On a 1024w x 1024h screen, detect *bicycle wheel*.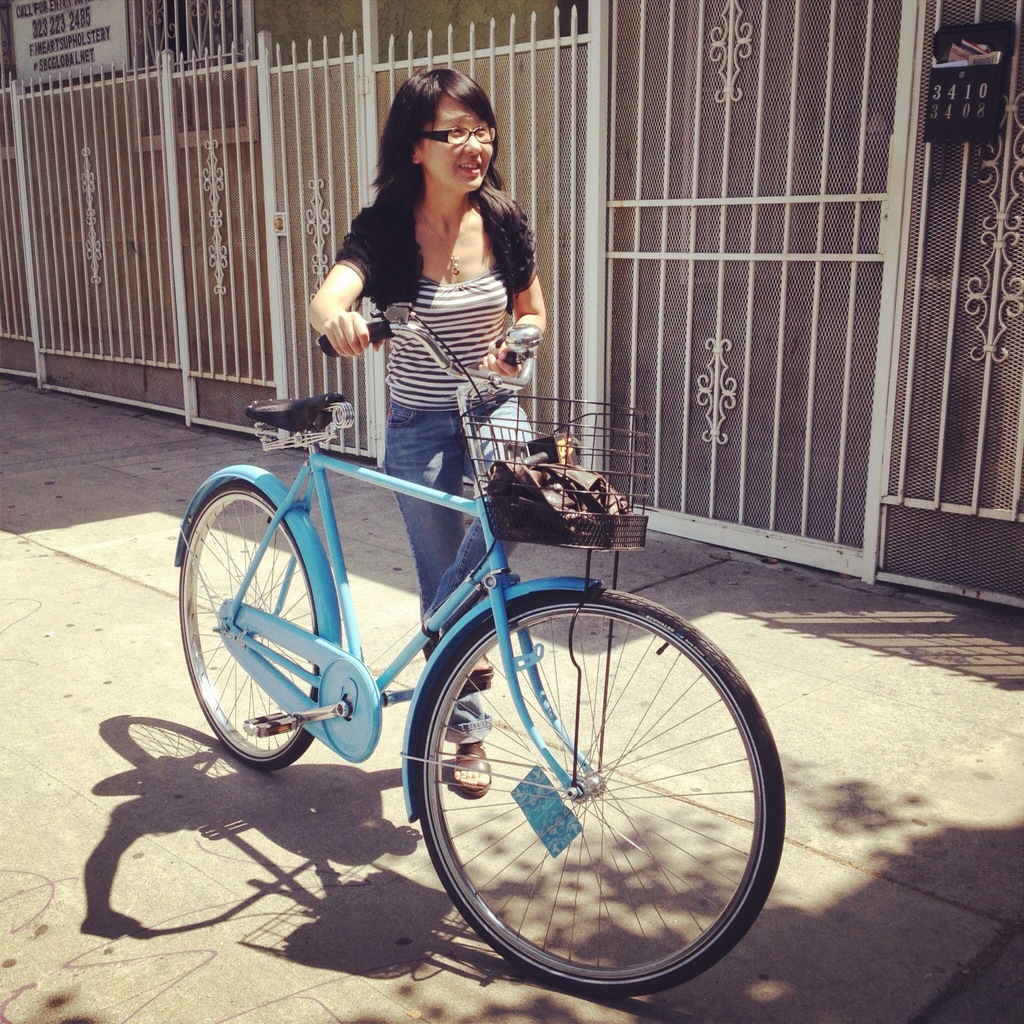
left=405, top=607, right=767, bottom=1004.
